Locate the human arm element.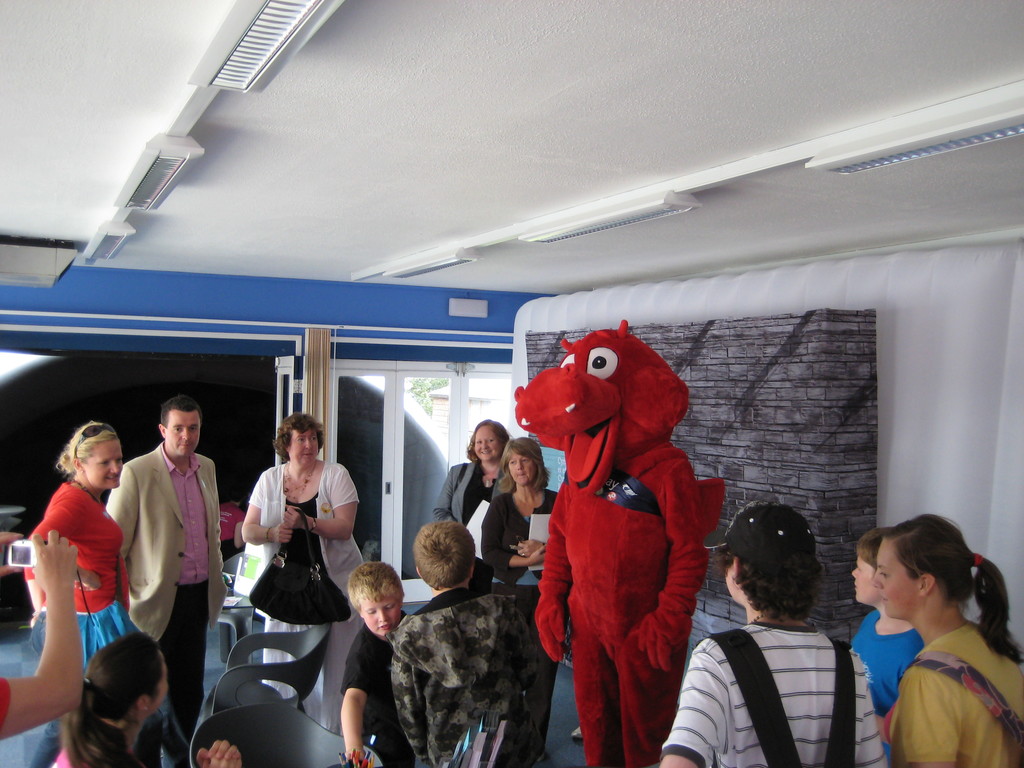
Element bbox: [390,618,427,758].
